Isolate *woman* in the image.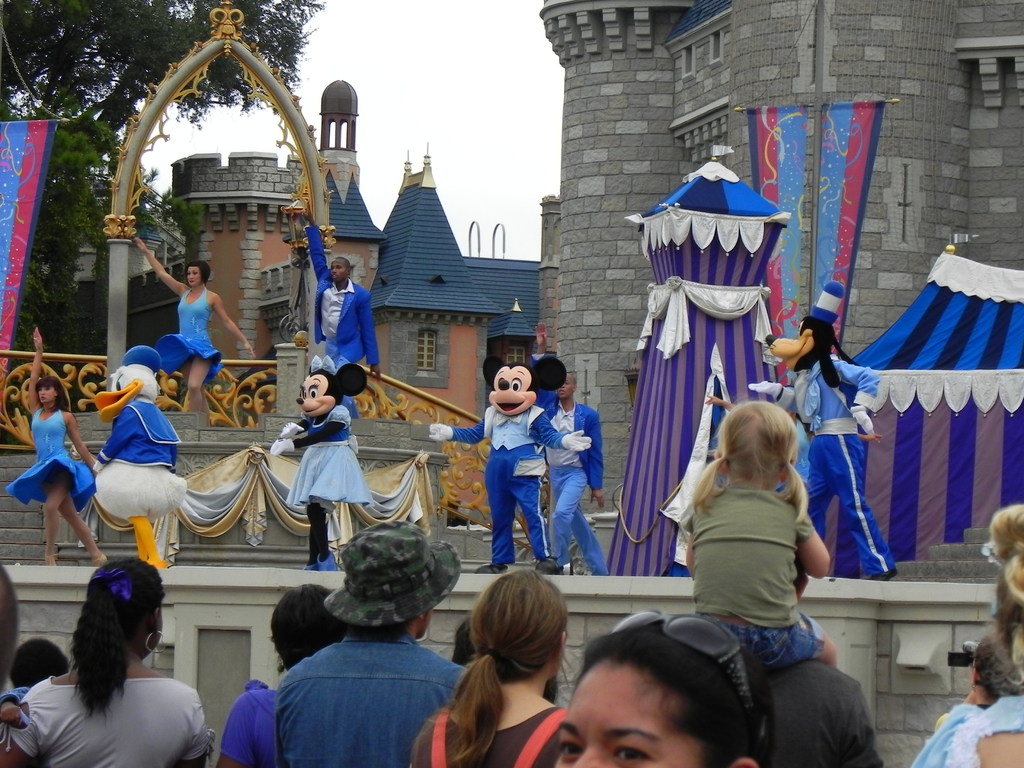
Isolated region: 20 553 193 767.
